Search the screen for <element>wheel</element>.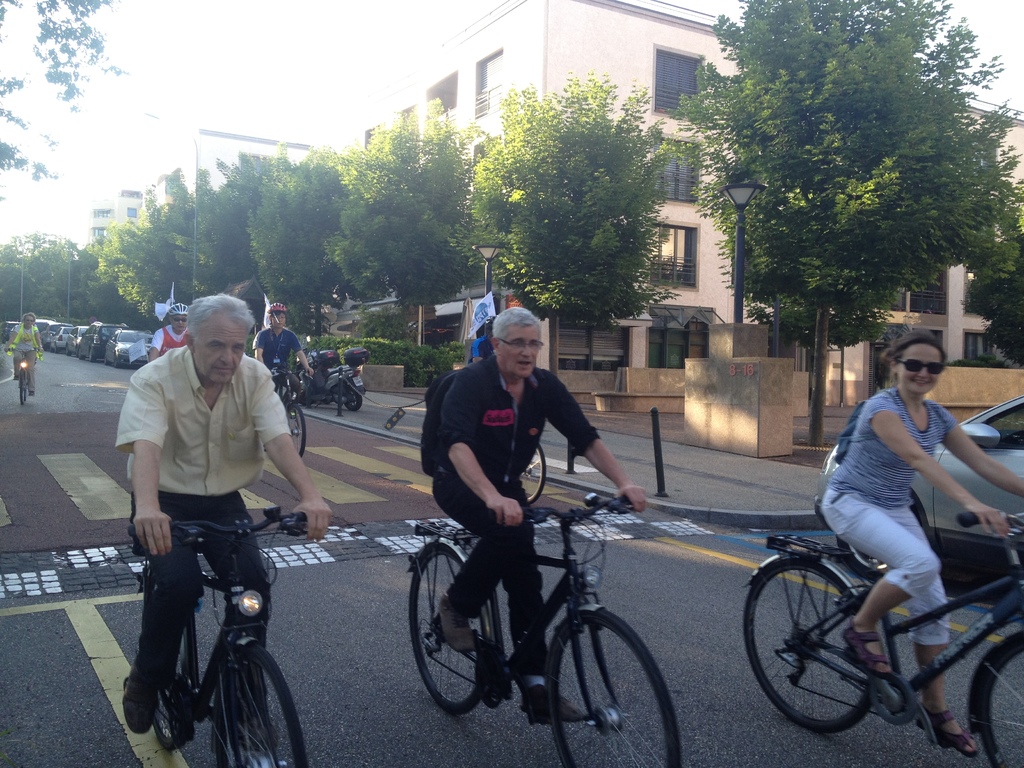
Found at [550,607,684,767].
